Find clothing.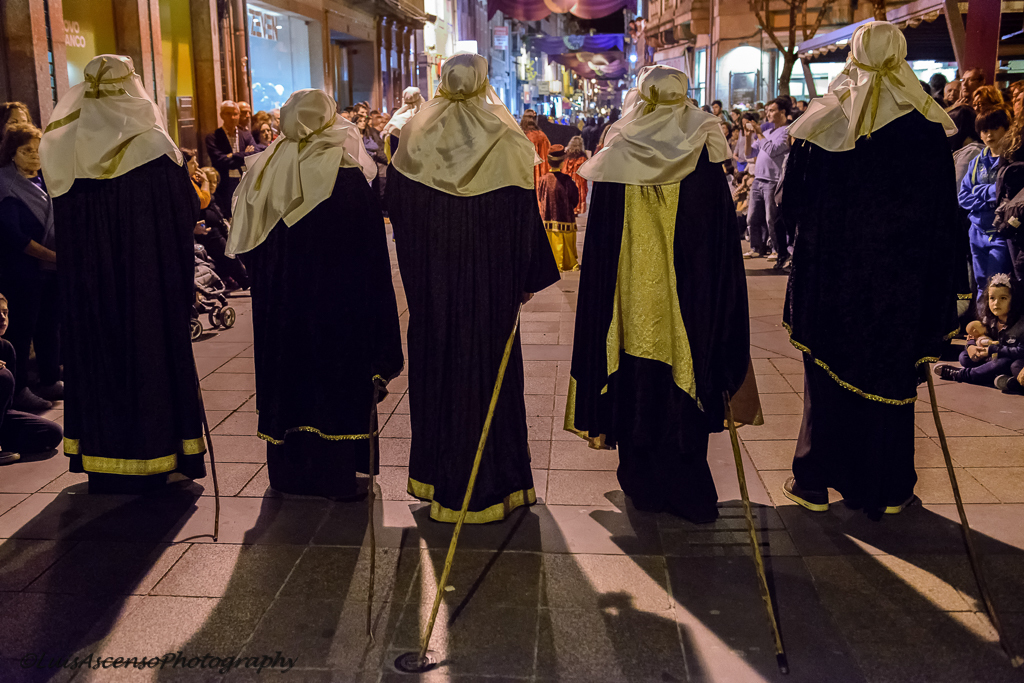
region(560, 56, 768, 512).
